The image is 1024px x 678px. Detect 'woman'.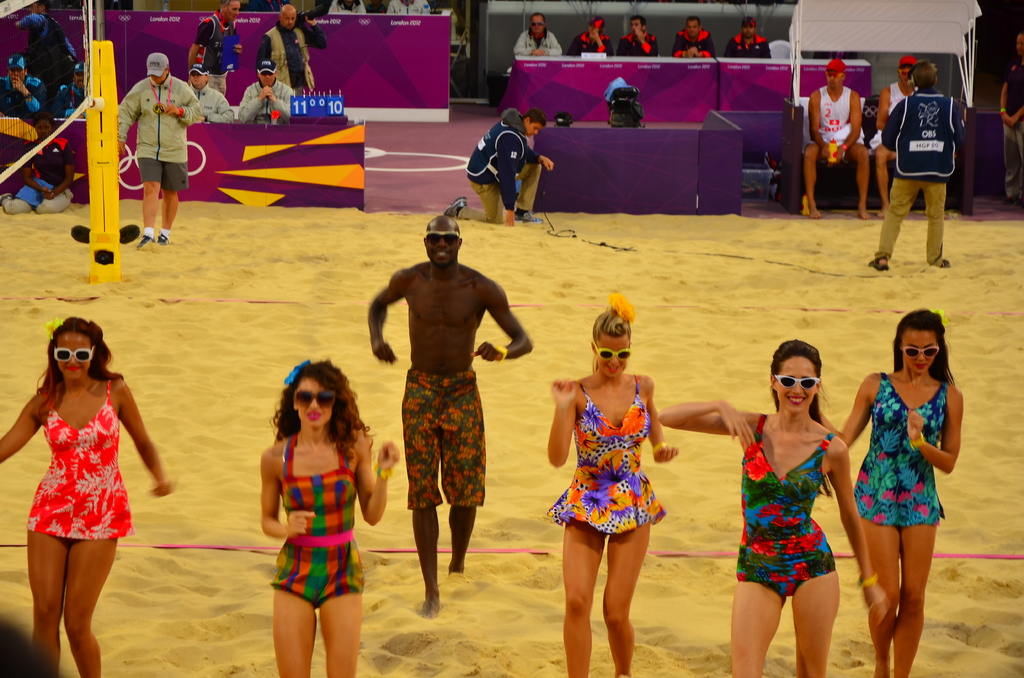
Detection: {"x1": 261, "y1": 358, "x2": 399, "y2": 677}.
